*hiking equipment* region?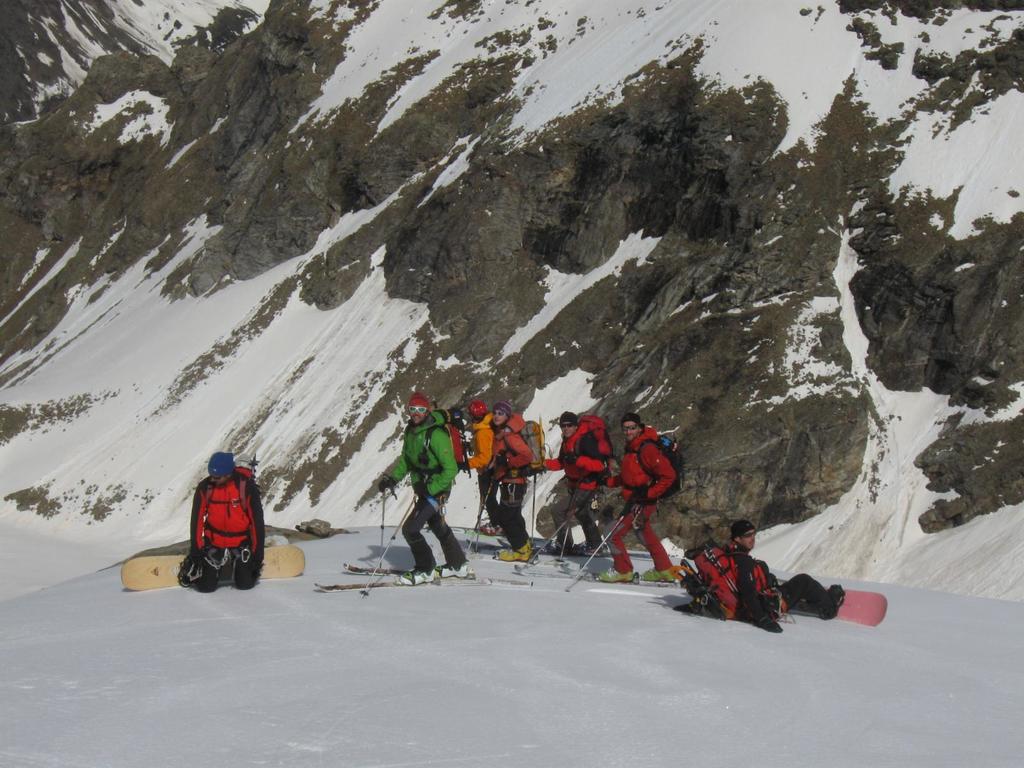
<box>413,405,476,479</box>
